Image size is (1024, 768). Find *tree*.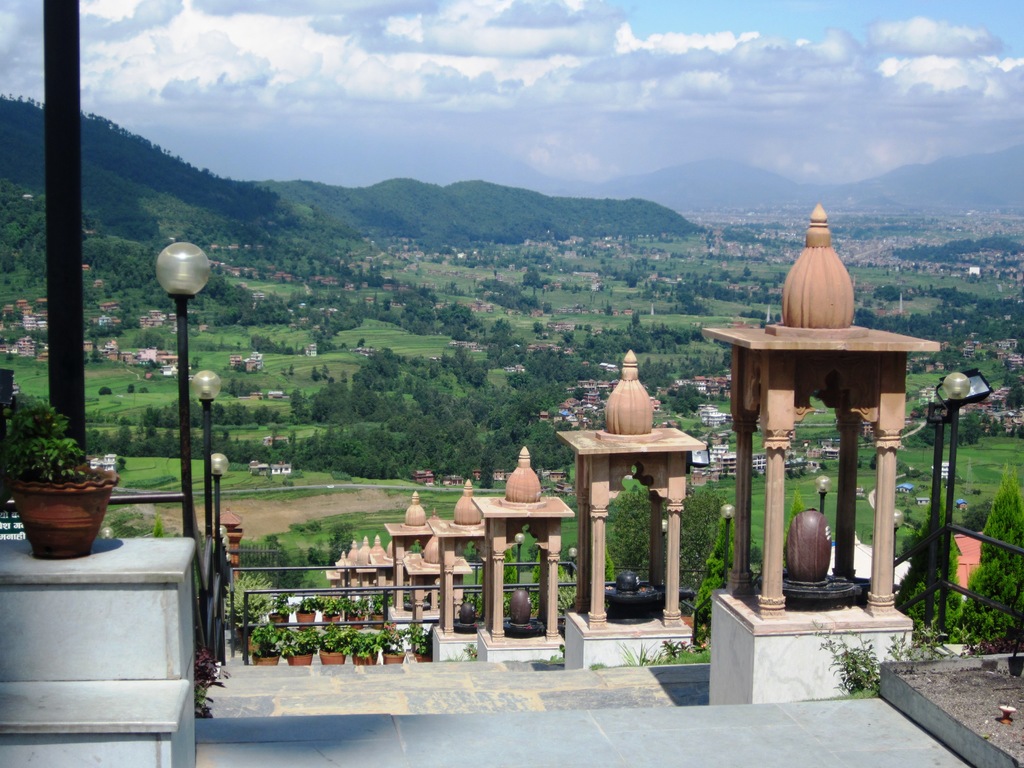
BBox(113, 308, 140, 331).
